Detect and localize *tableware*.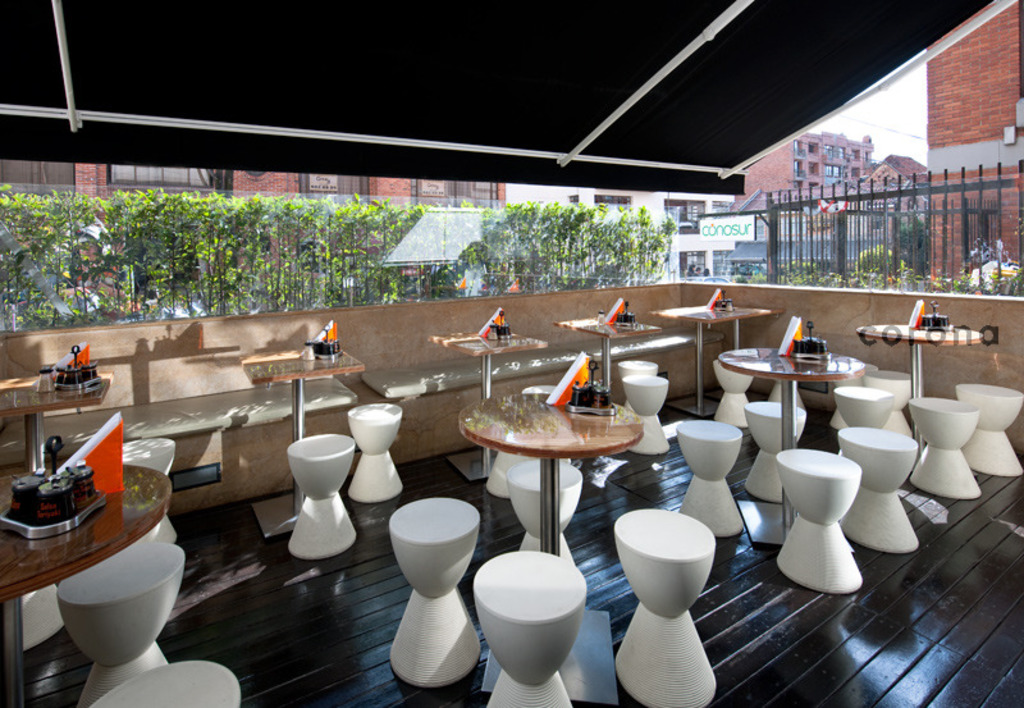
Localized at BBox(918, 302, 954, 334).
